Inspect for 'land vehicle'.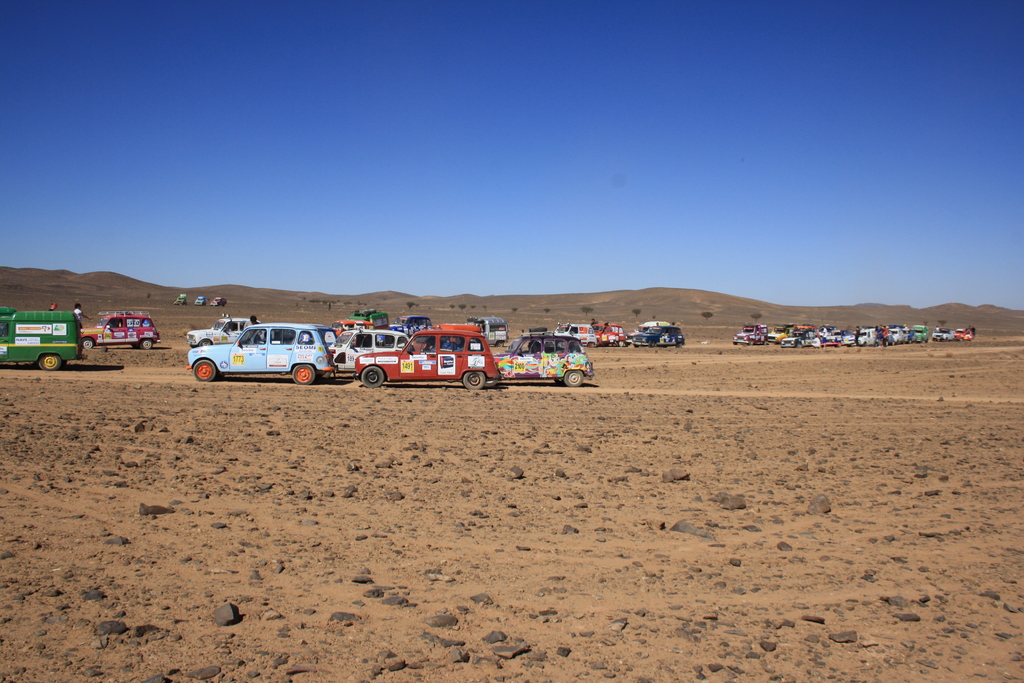
Inspection: x1=198 y1=299 x2=201 y2=302.
